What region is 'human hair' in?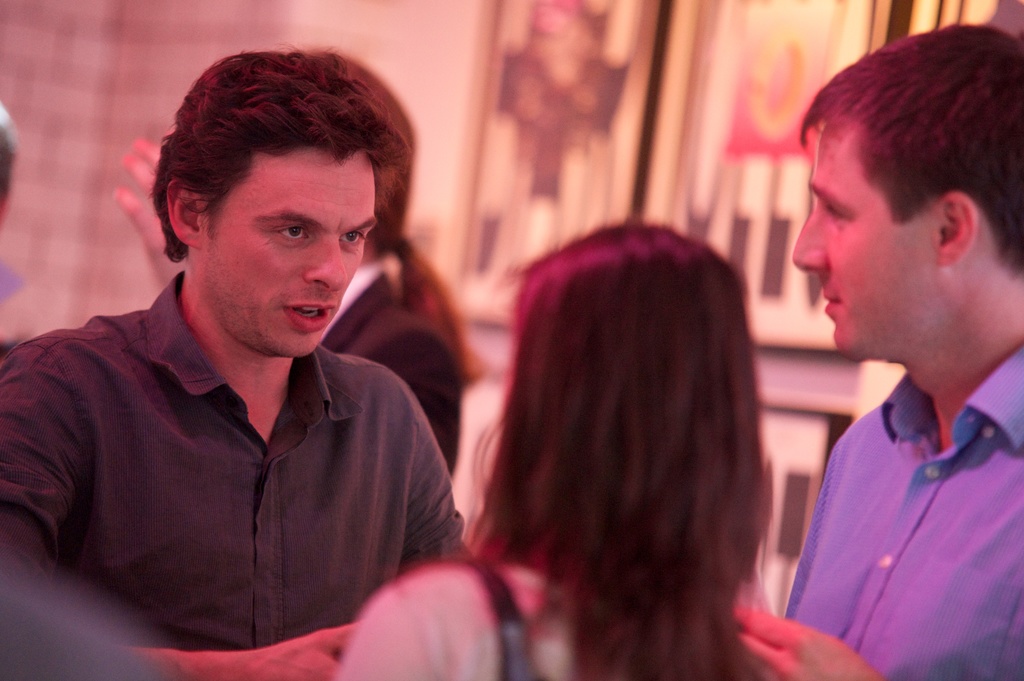
locate(799, 22, 1023, 278).
